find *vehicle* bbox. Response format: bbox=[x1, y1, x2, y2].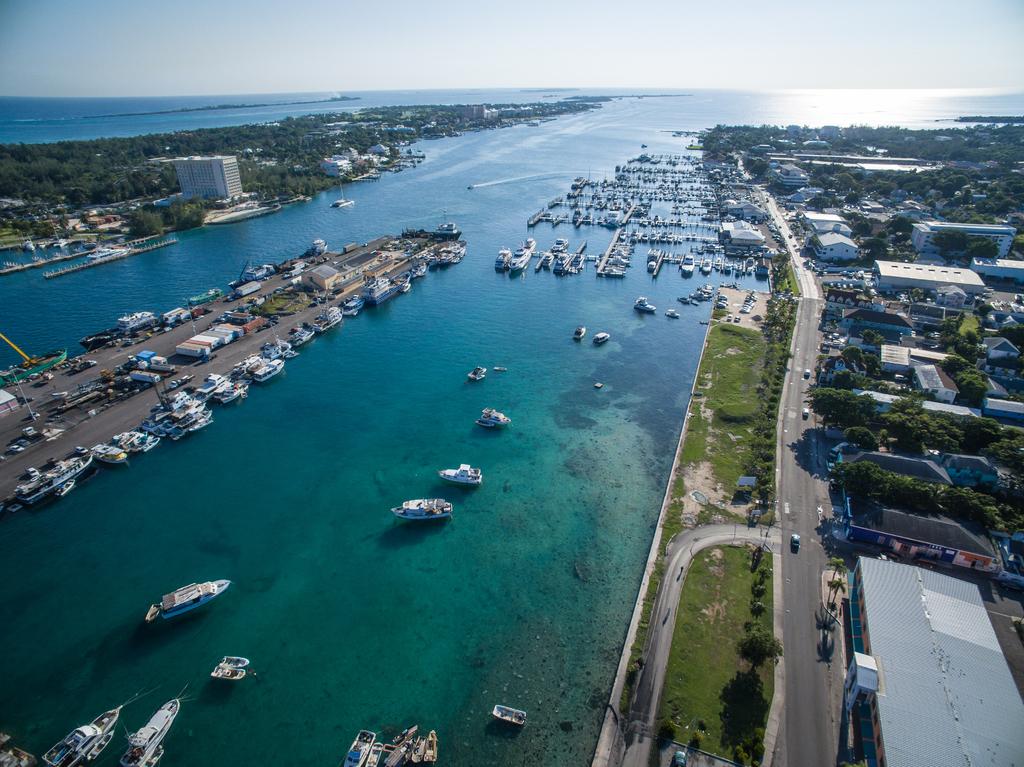
bbox=[438, 461, 484, 489].
